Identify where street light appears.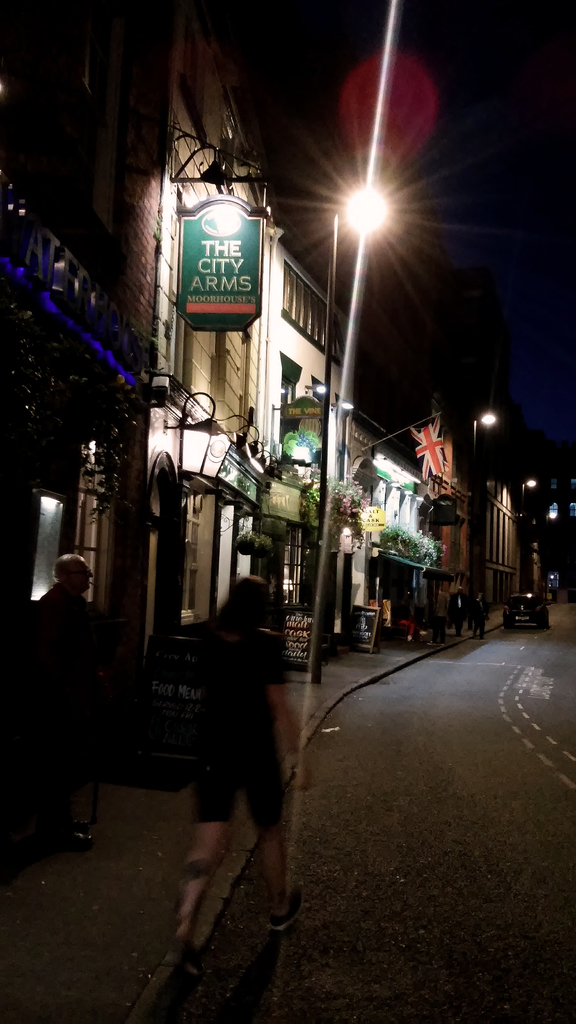
Appears at rect(469, 407, 500, 468).
